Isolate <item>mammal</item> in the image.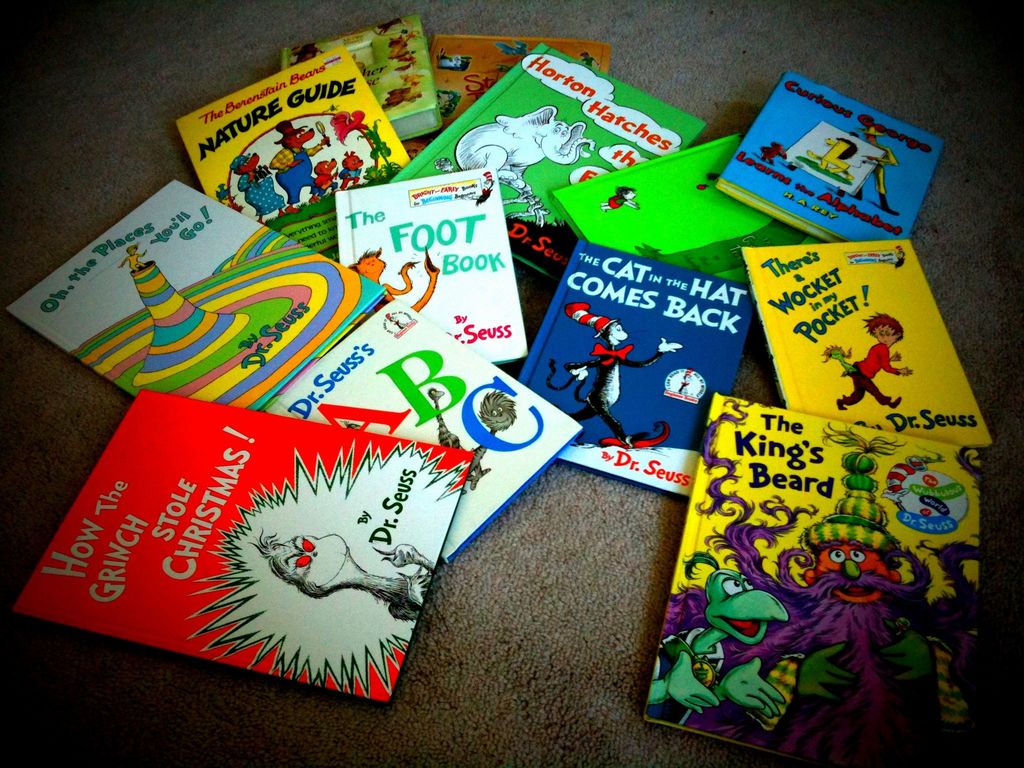
Isolated region: x1=452 y1=104 x2=596 y2=186.
